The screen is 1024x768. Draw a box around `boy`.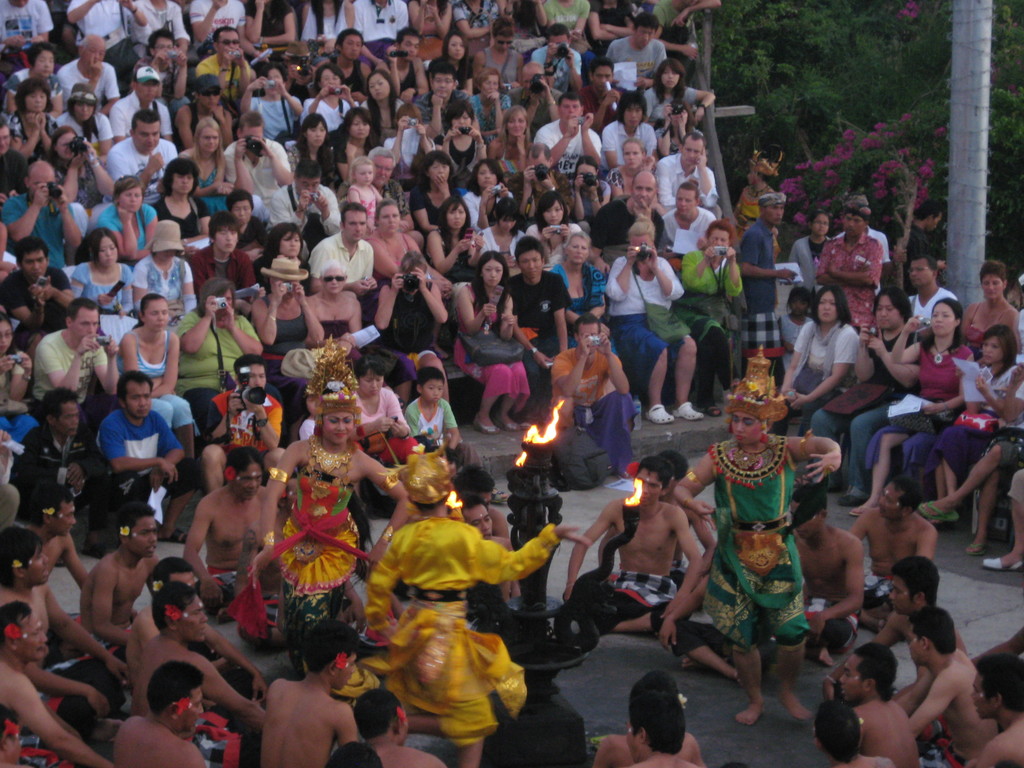
bbox(561, 456, 707, 638).
